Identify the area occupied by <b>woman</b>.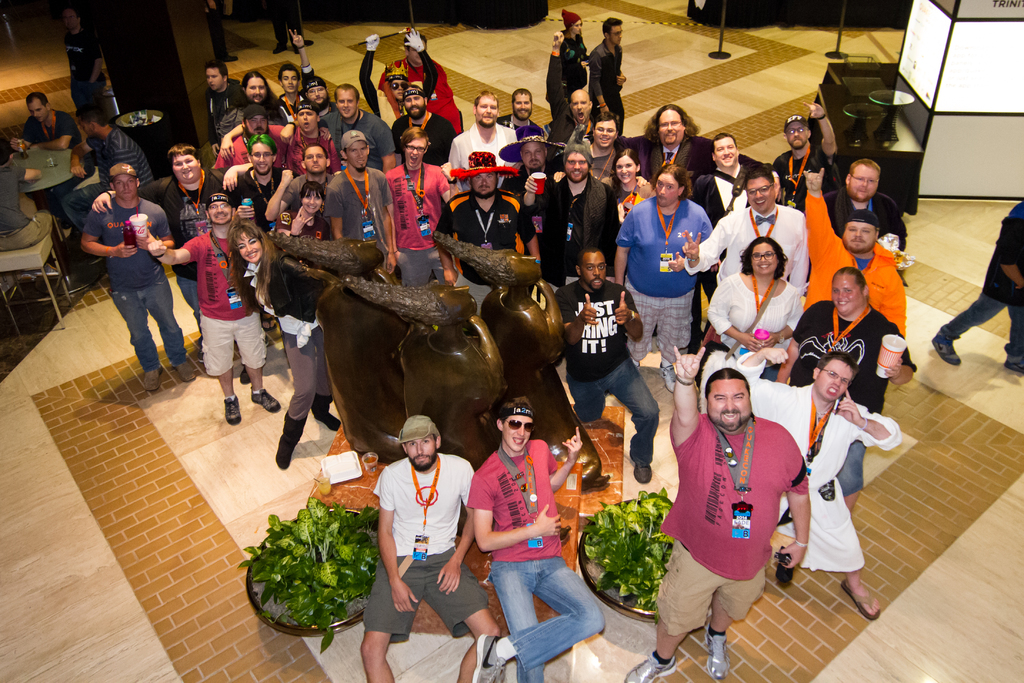
Area: locate(224, 220, 339, 467).
